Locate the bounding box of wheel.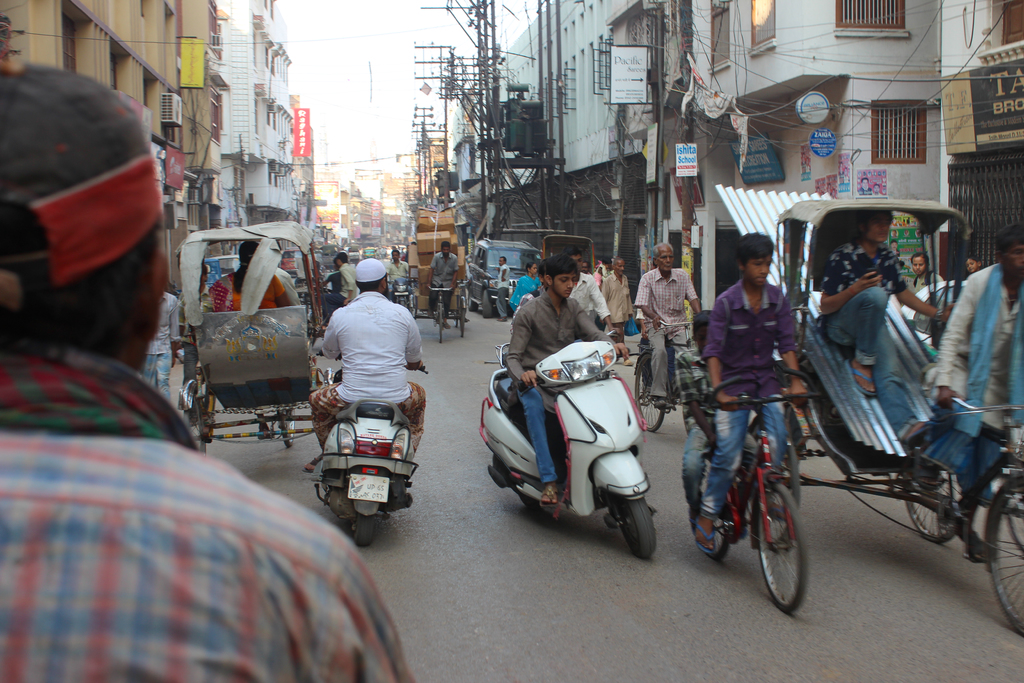
Bounding box: left=400, top=301, right=406, bottom=308.
